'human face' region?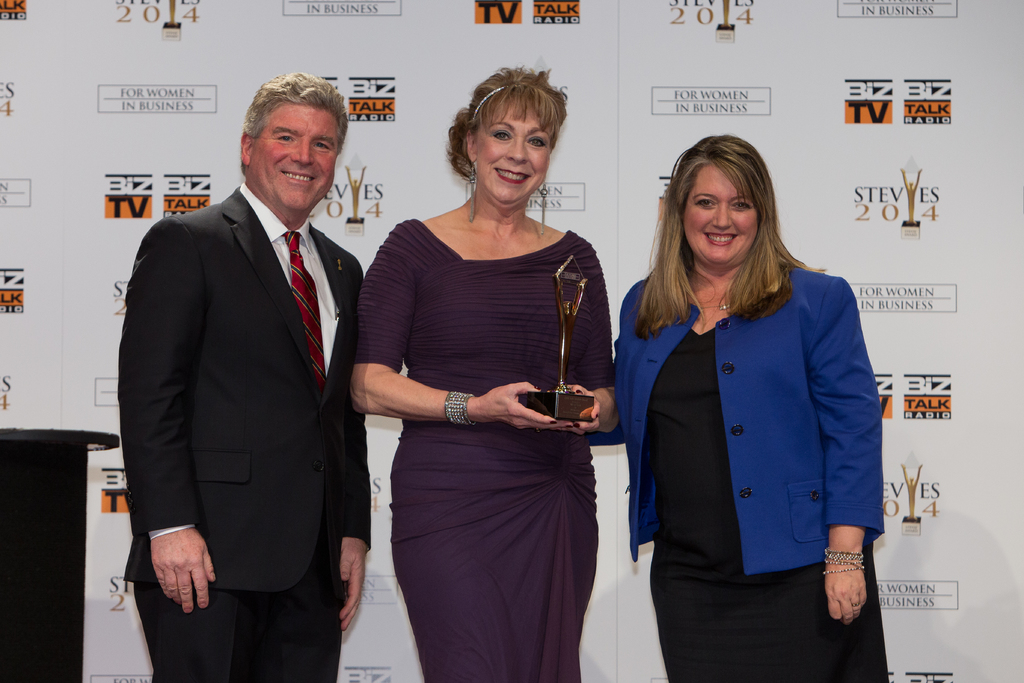
(253,109,340,210)
